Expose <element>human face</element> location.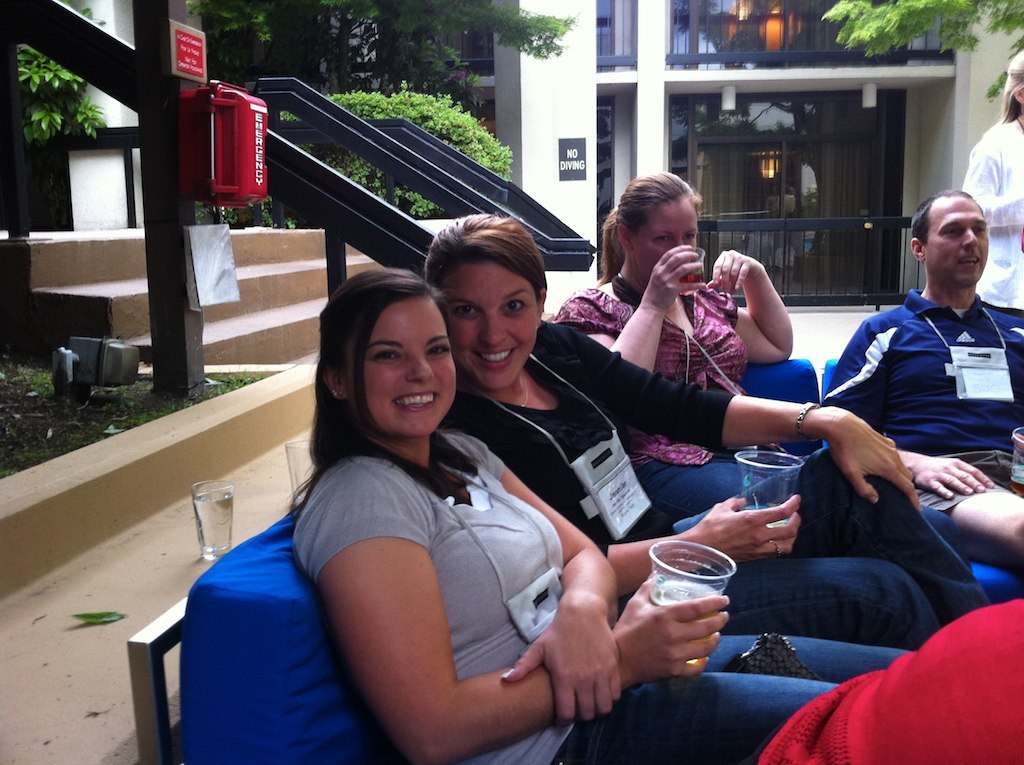
Exposed at Rect(369, 297, 460, 438).
